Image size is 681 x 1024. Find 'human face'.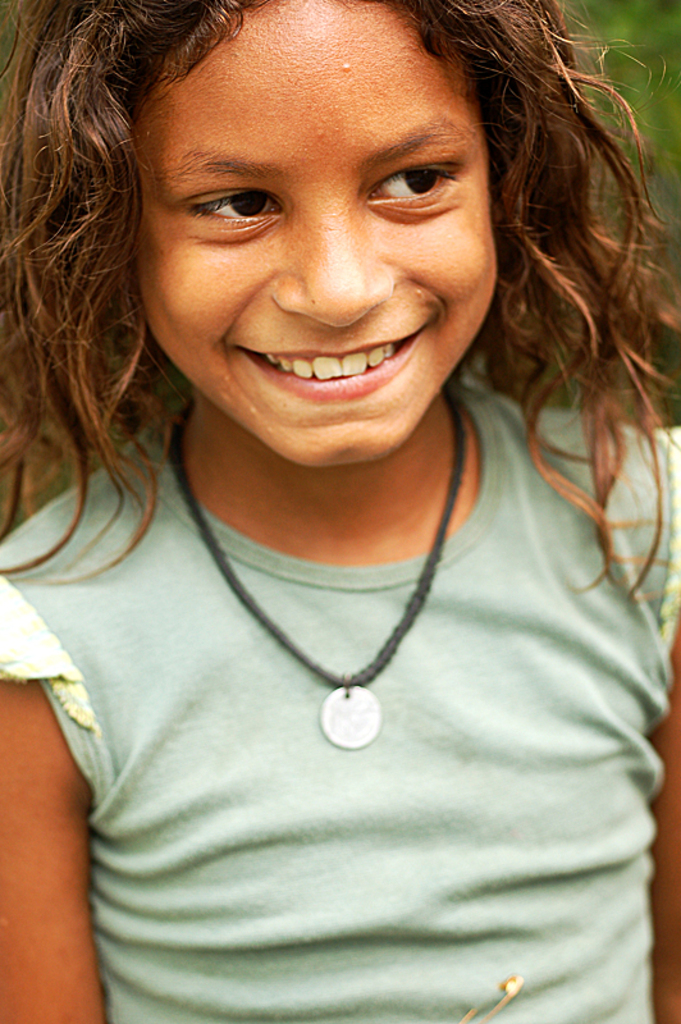
x1=138 y1=0 x2=498 y2=471.
